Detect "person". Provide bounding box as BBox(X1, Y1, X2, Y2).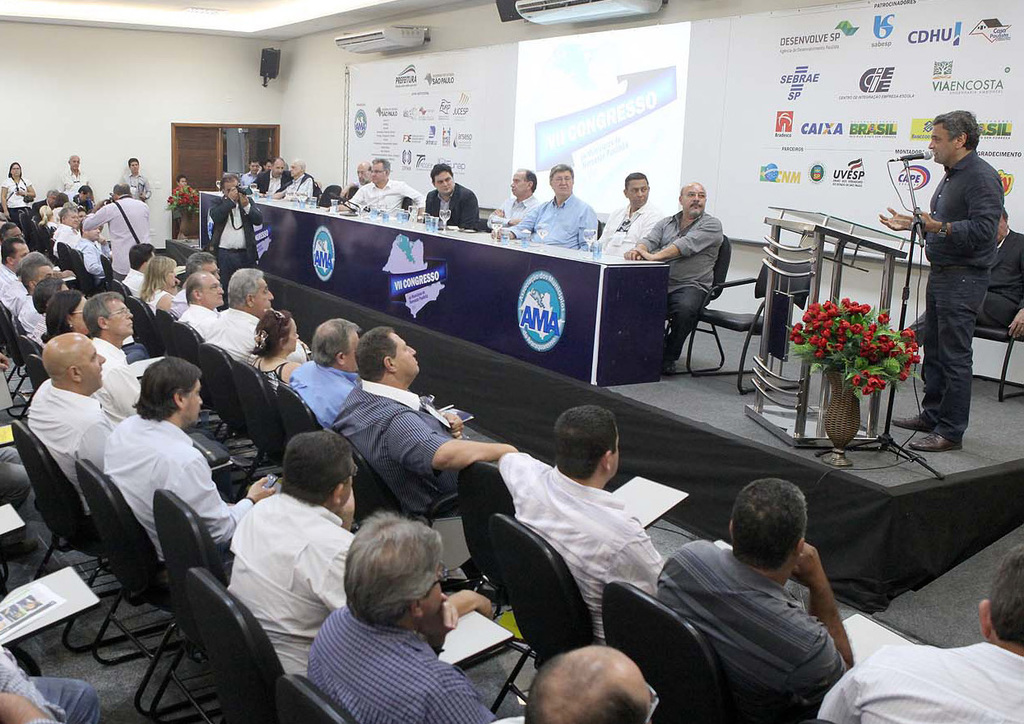
BBox(594, 169, 666, 260).
